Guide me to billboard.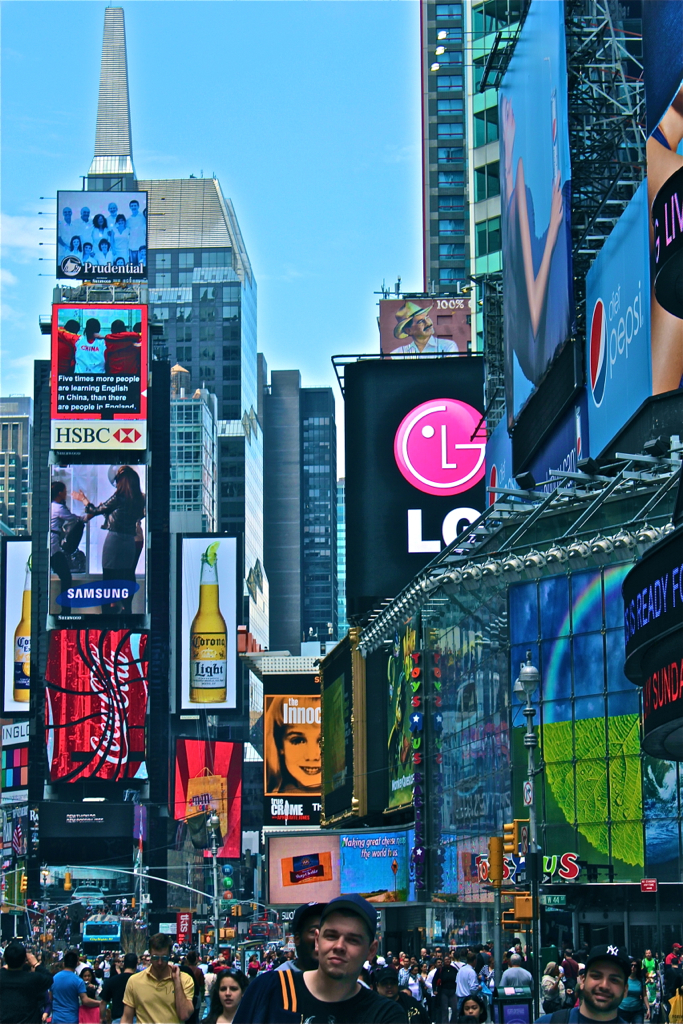
Guidance: <box>0,526,32,718</box>.
